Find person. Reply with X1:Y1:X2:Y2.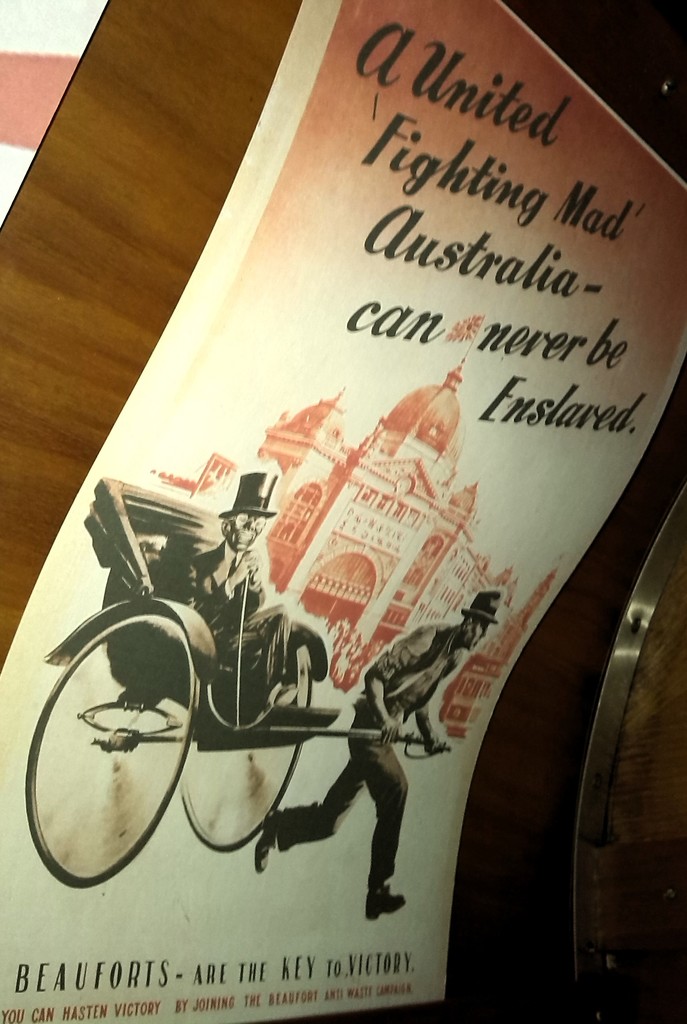
252:591:503:922.
